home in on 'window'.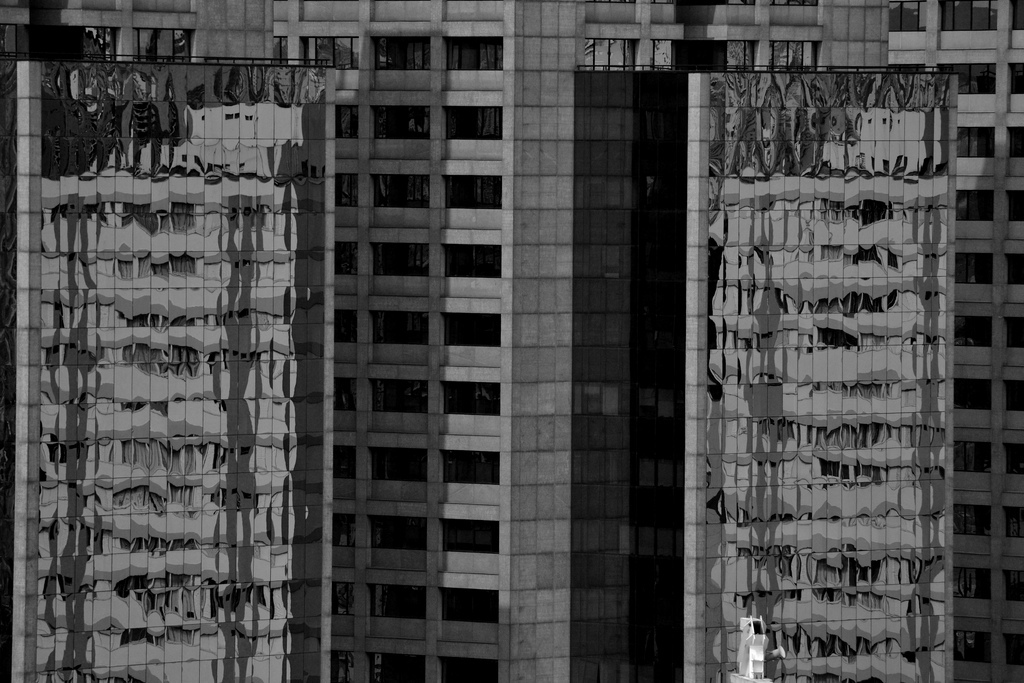
Homed in at BBox(930, 66, 997, 98).
